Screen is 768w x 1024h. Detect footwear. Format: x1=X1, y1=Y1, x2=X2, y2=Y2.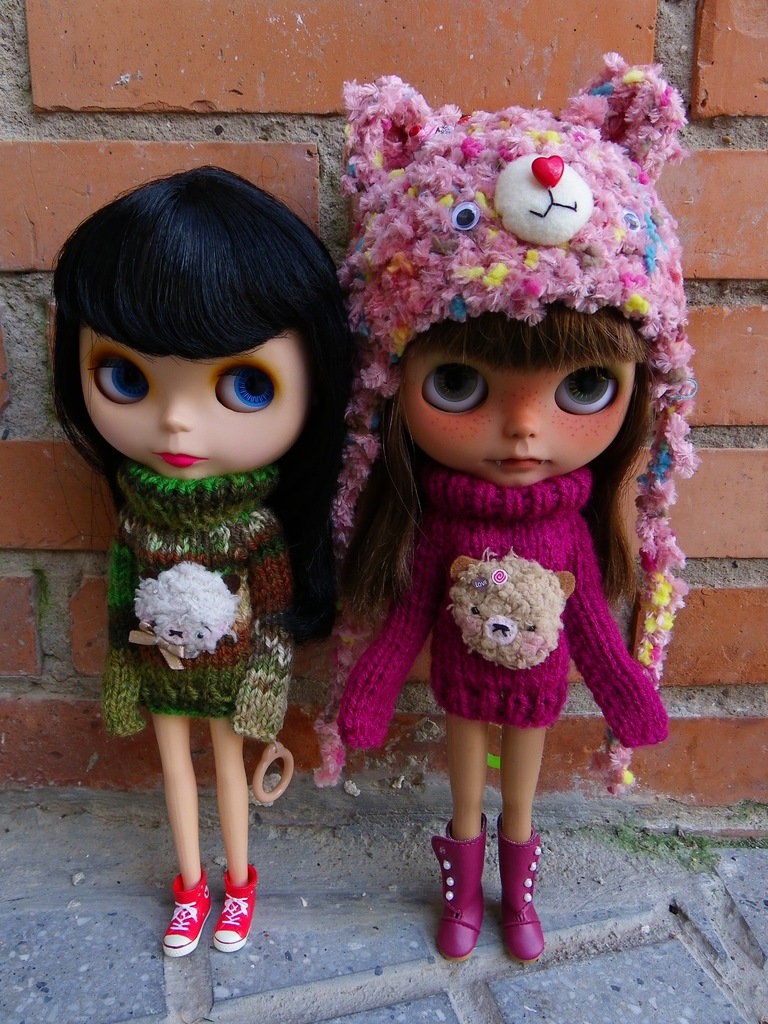
x1=428, y1=812, x2=482, y2=963.
